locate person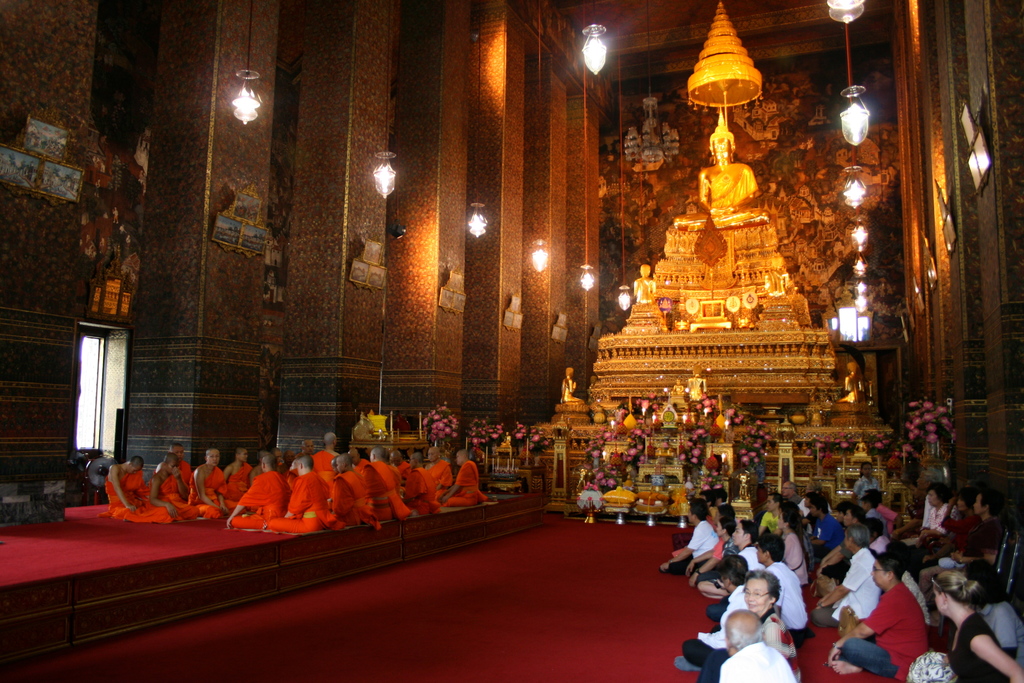
<bbox>324, 449, 366, 523</bbox>
